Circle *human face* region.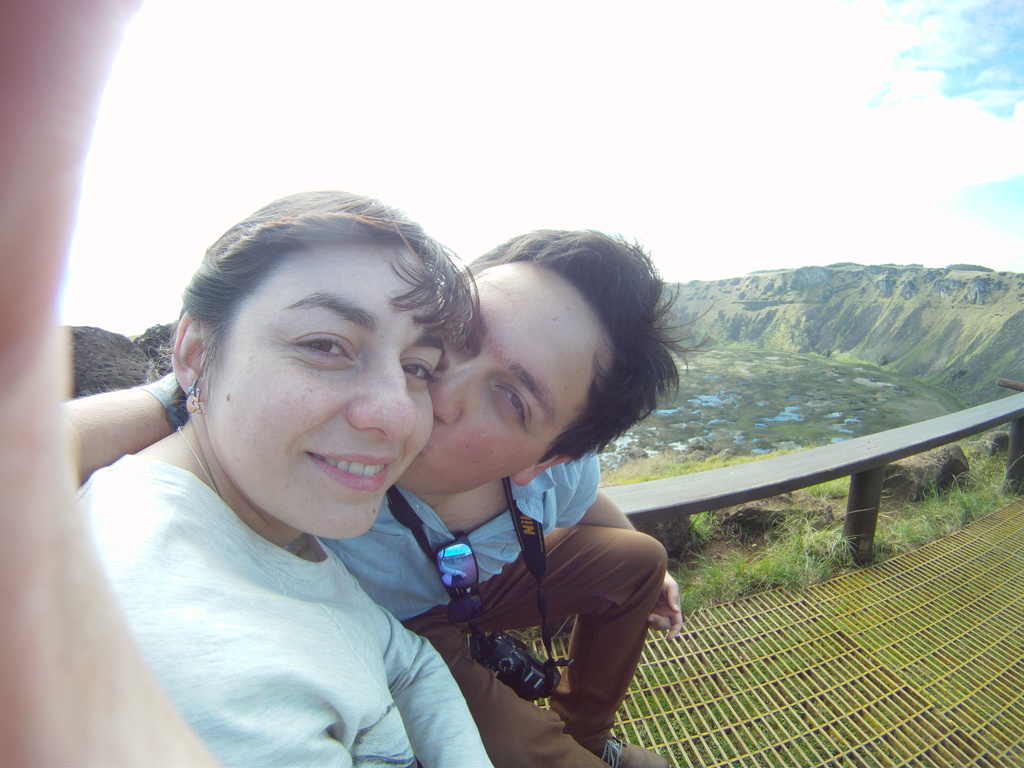
Region: [x1=392, y1=258, x2=607, y2=484].
